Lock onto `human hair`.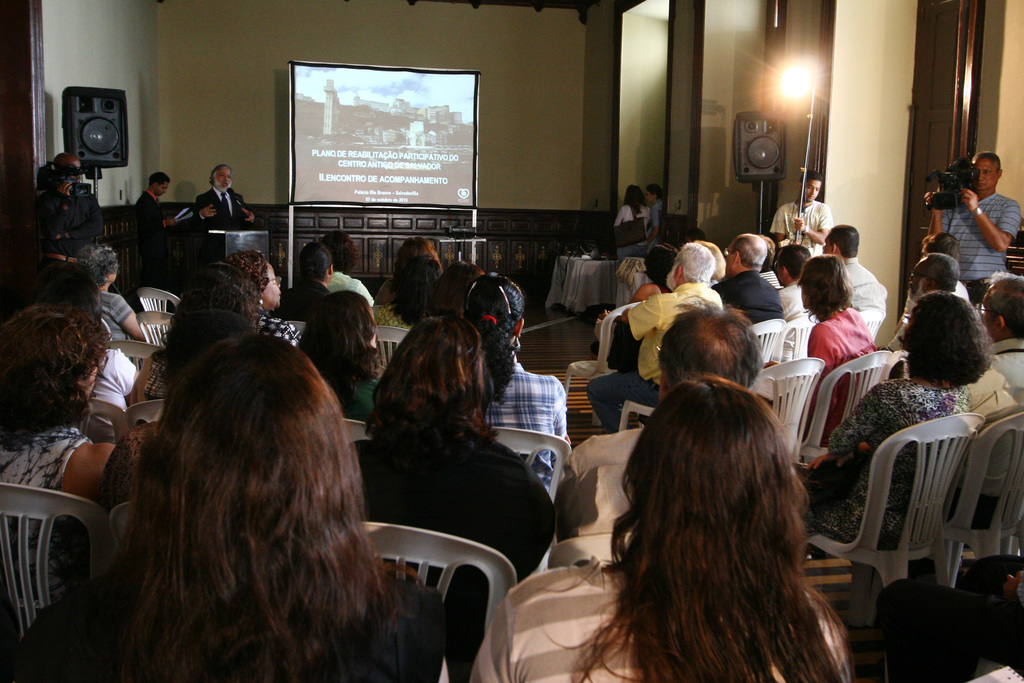
Locked: left=218, top=250, right=271, bottom=294.
